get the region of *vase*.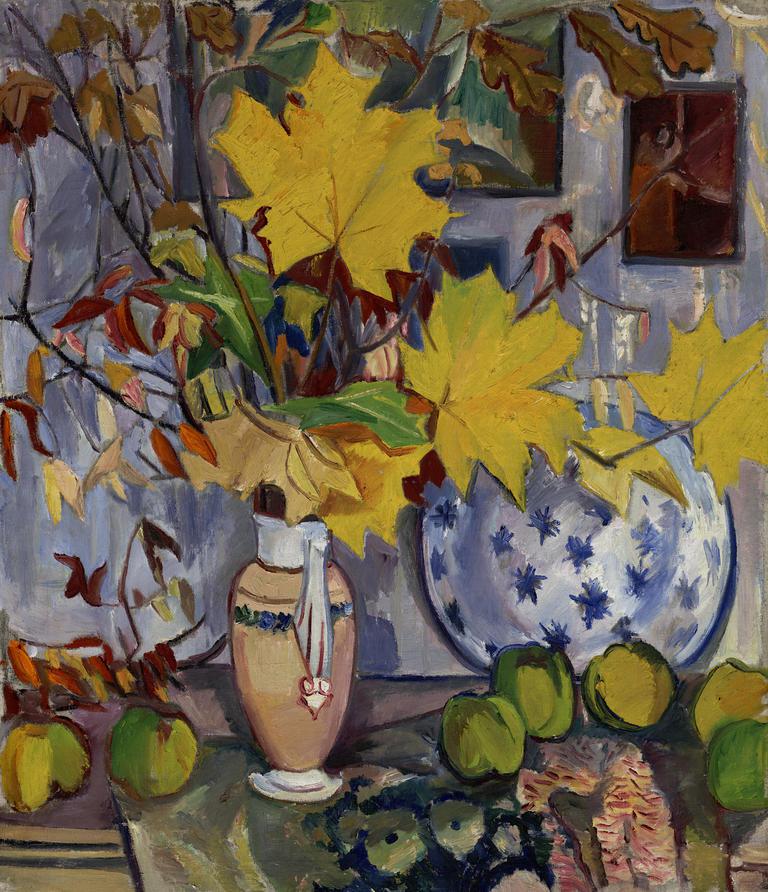
228:500:361:800.
